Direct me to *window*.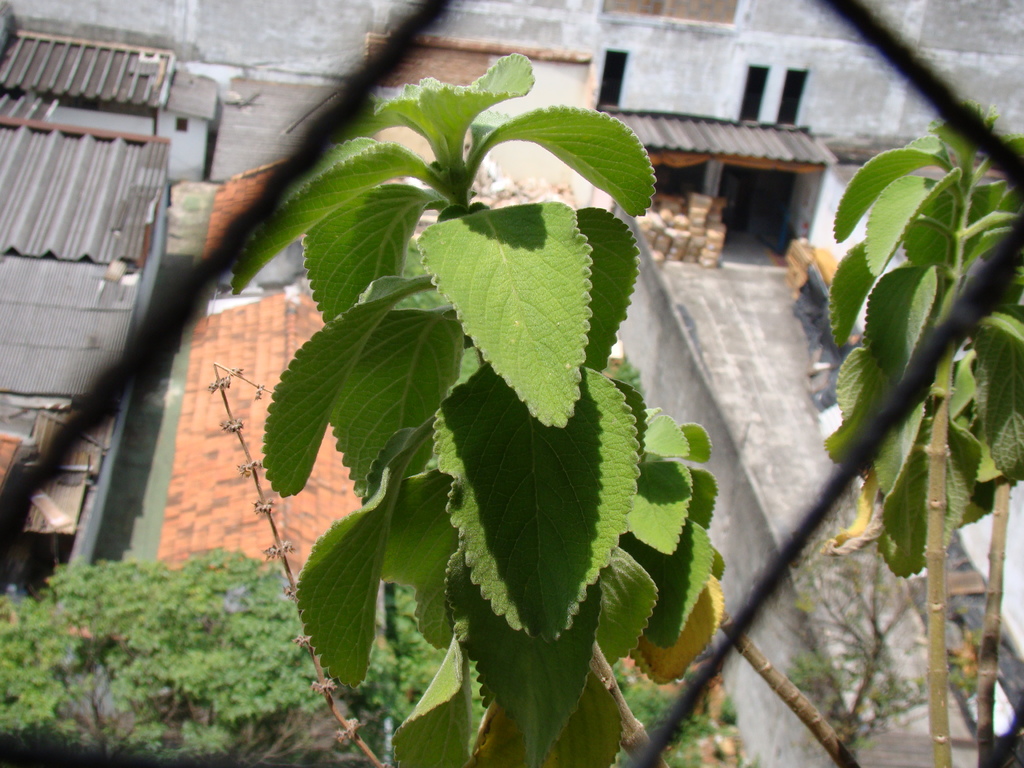
Direction: {"left": 779, "top": 66, "right": 806, "bottom": 125}.
